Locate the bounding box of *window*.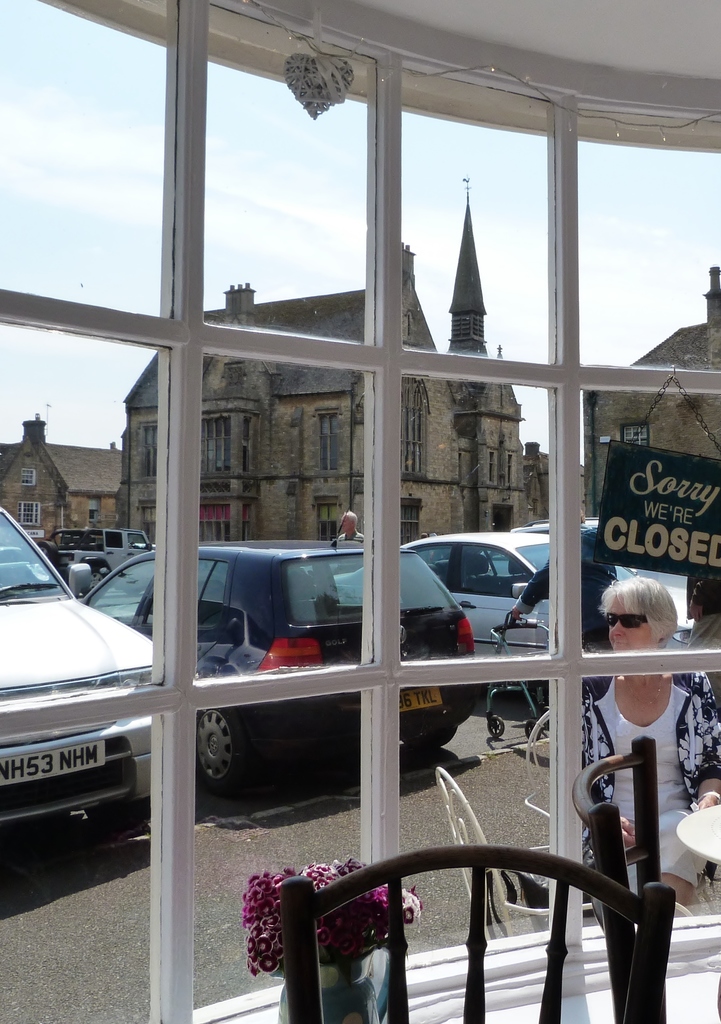
Bounding box: <box>398,368,430,468</box>.
